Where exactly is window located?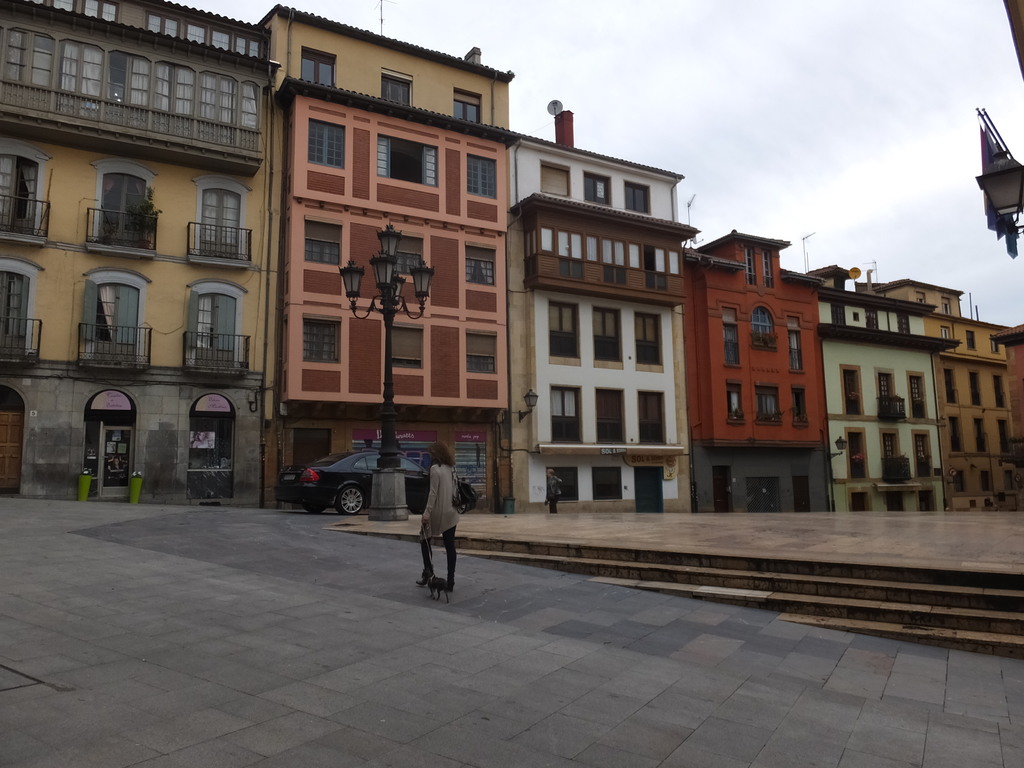
Its bounding box is [x1=784, y1=314, x2=810, y2=373].
